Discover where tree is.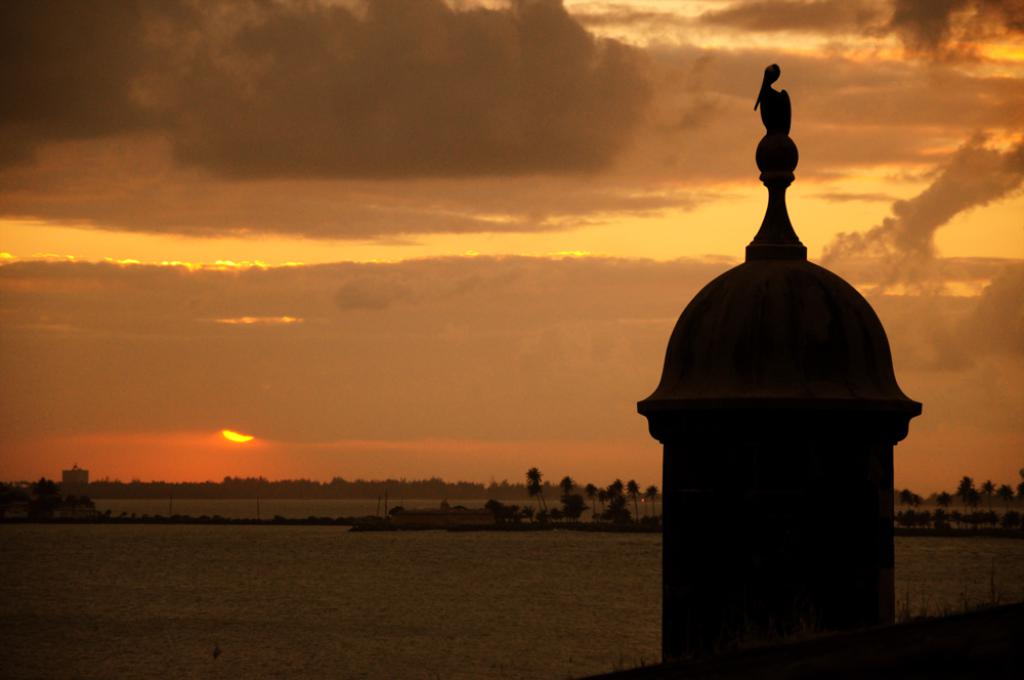
Discovered at [left=626, top=476, right=642, bottom=519].
